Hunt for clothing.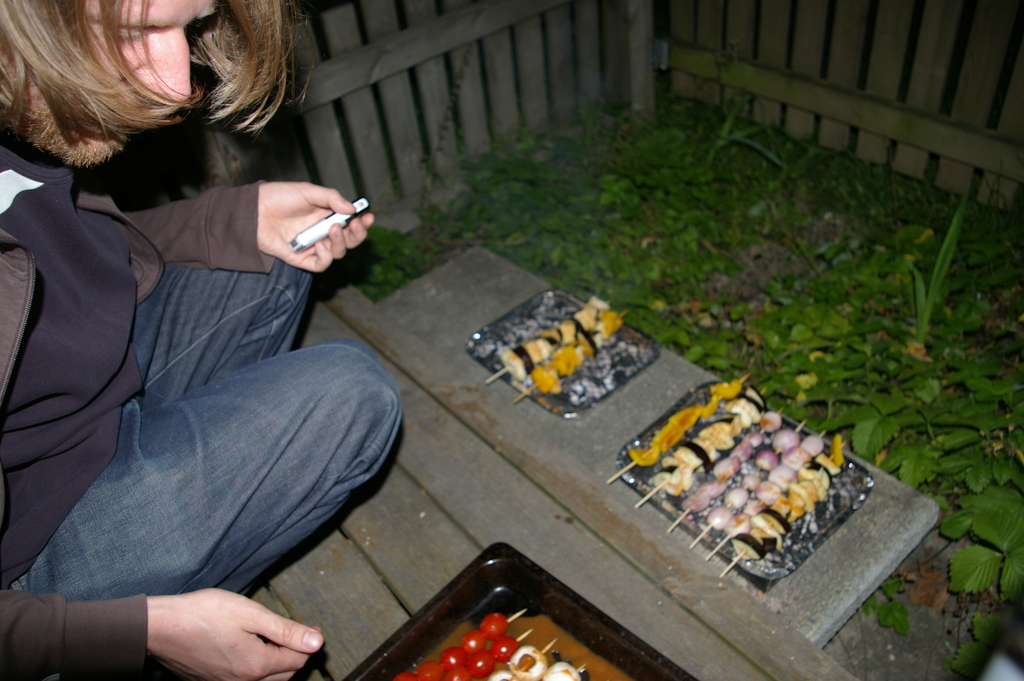
Hunted down at [x1=1, y1=78, x2=376, y2=621].
